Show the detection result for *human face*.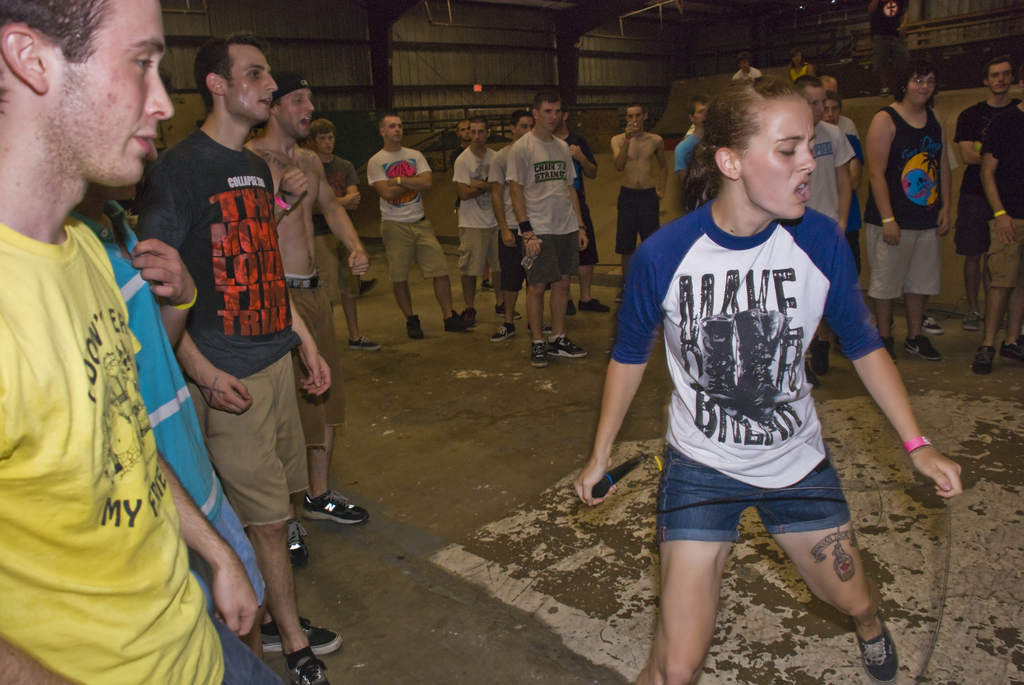
<box>457,121,476,142</box>.
